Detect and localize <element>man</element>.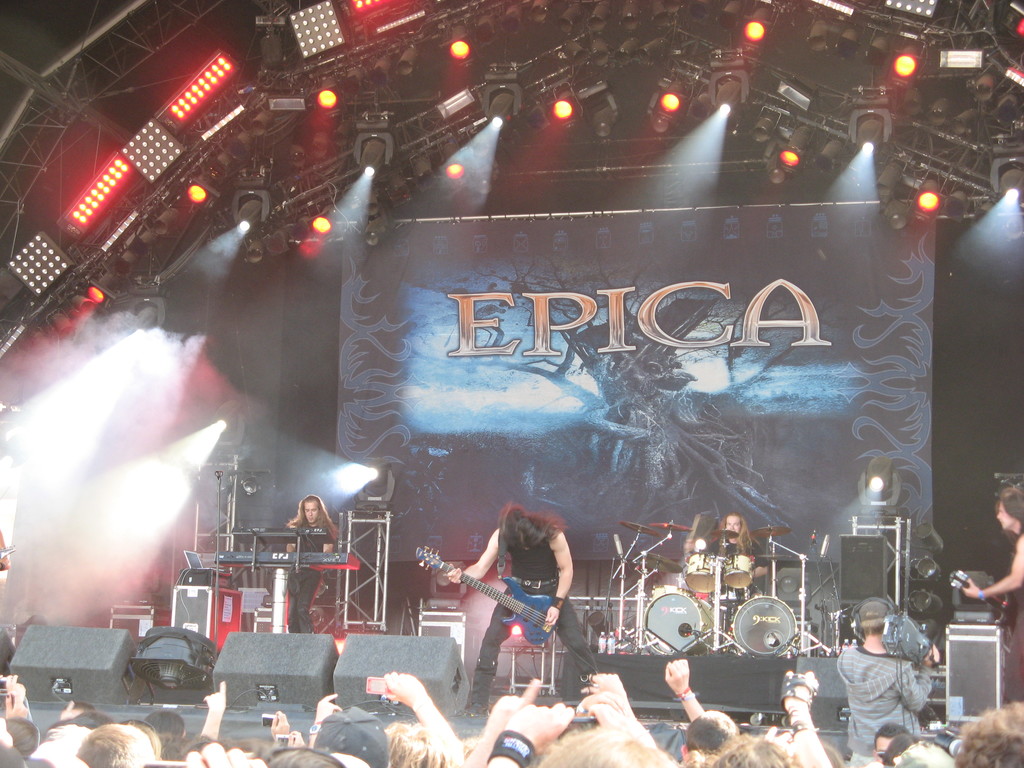
Localized at [838,601,943,765].
